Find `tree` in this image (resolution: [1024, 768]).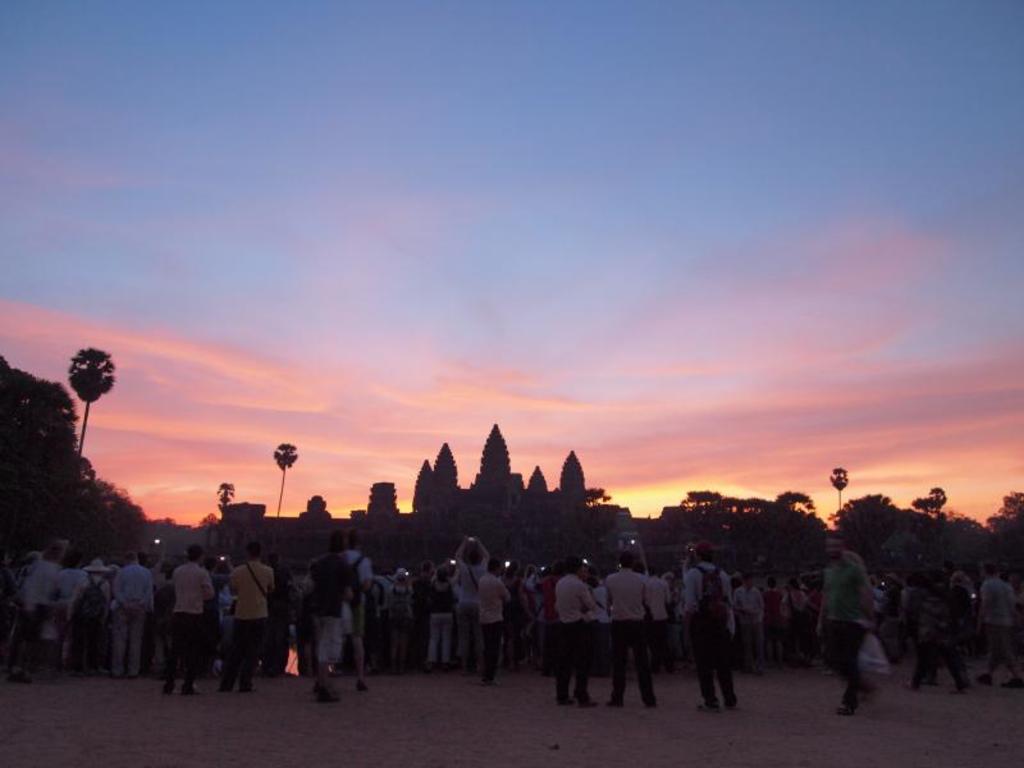
<bbox>835, 465, 845, 521</bbox>.
